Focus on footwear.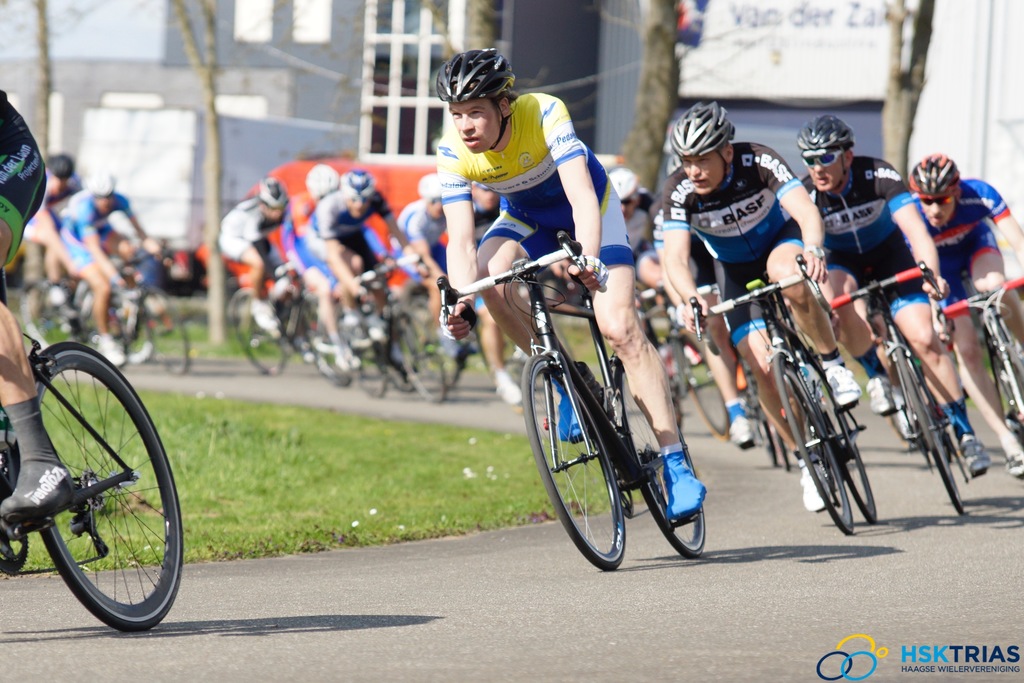
Focused at (left=667, top=454, right=701, bottom=520).
